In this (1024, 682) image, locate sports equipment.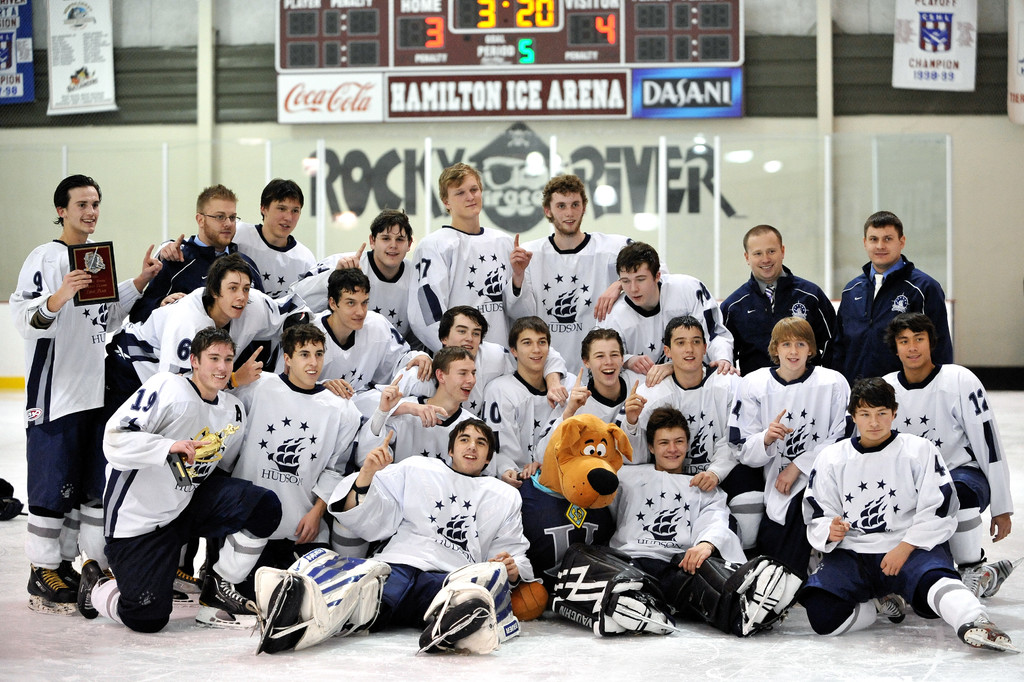
Bounding box: left=869, top=590, right=906, bottom=626.
